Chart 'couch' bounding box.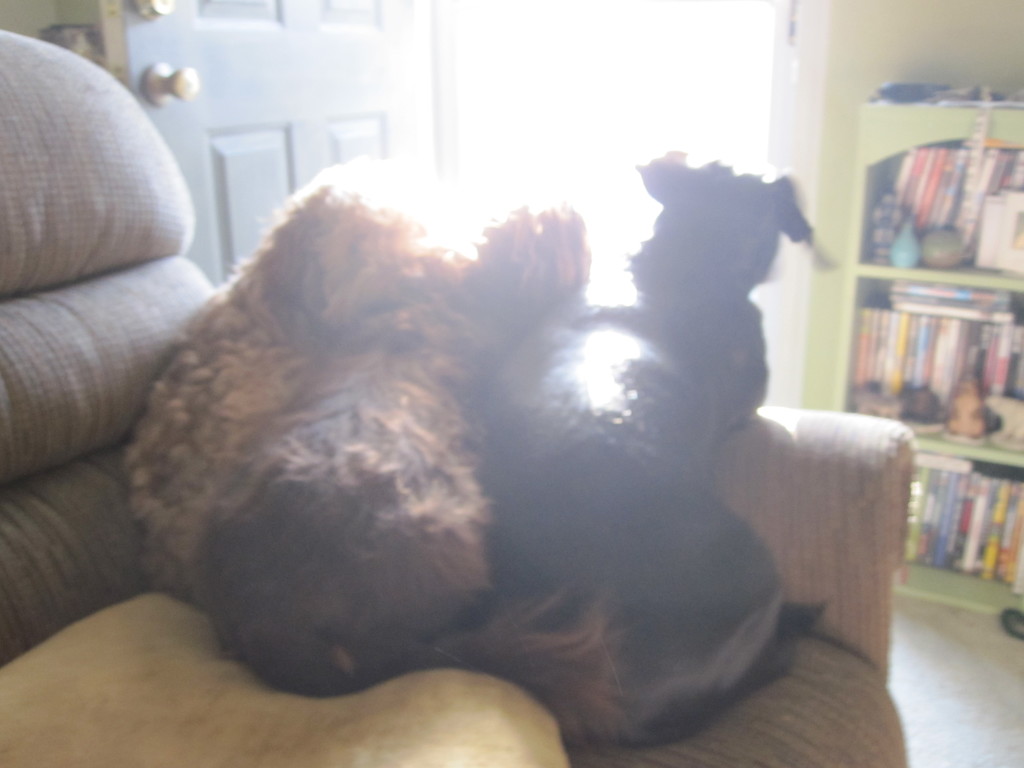
Charted: region(0, 28, 915, 767).
